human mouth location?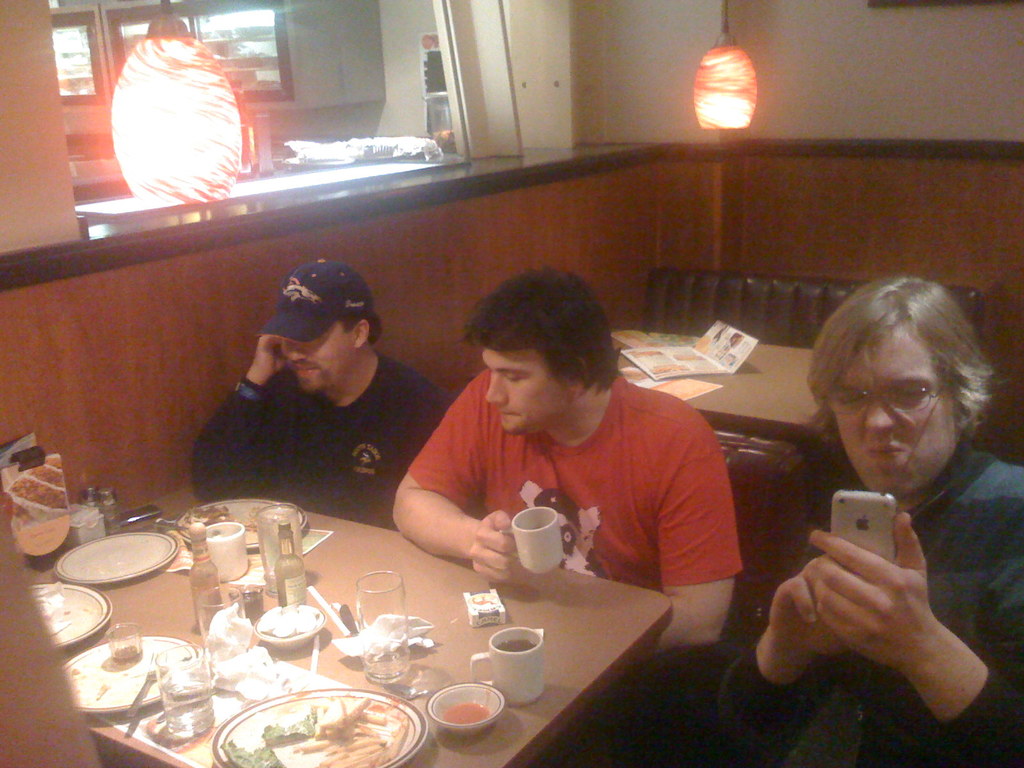
region(872, 440, 900, 461)
